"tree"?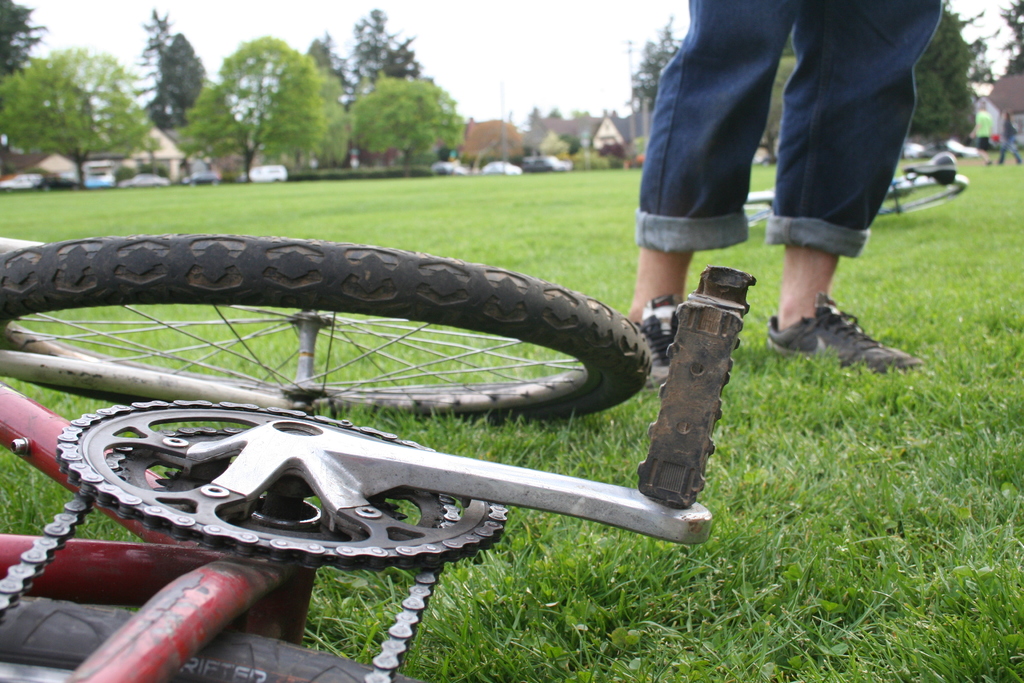
x1=624 y1=14 x2=692 y2=120
